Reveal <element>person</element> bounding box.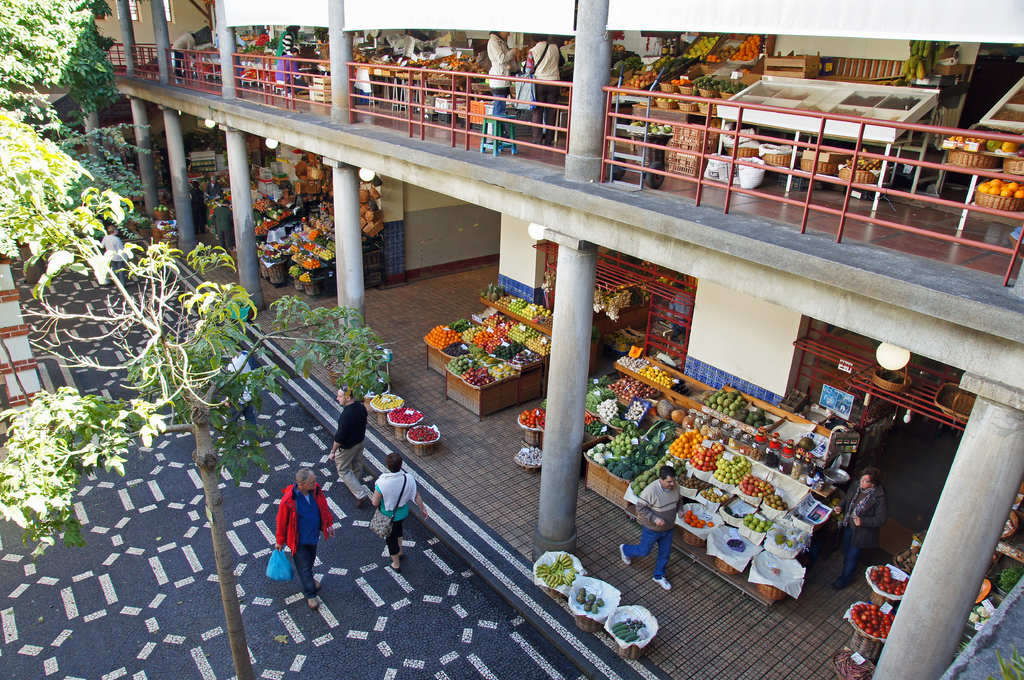
Revealed: select_region(328, 388, 365, 507).
